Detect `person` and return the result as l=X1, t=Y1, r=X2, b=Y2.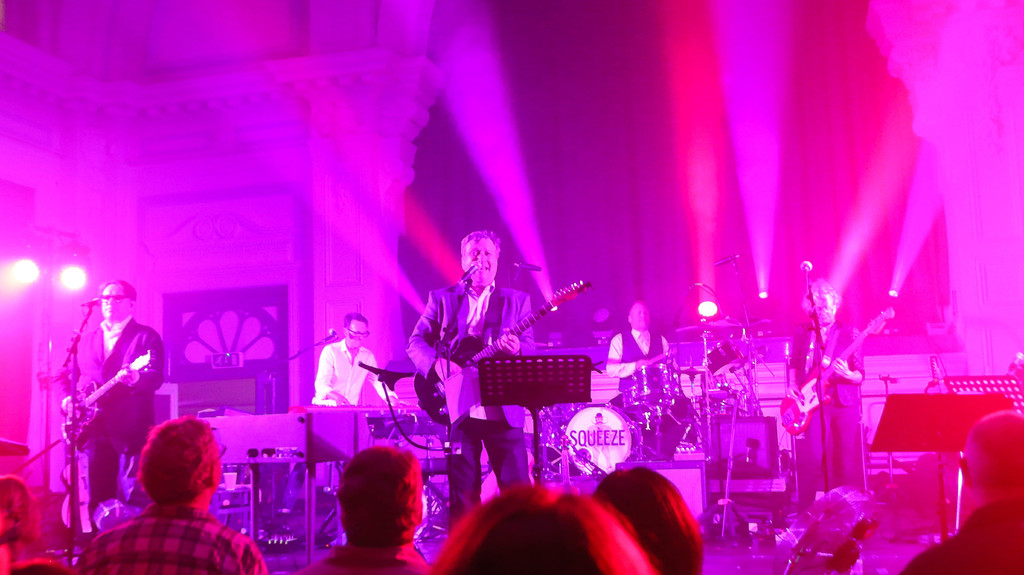
l=74, t=412, r=258, b=574.
